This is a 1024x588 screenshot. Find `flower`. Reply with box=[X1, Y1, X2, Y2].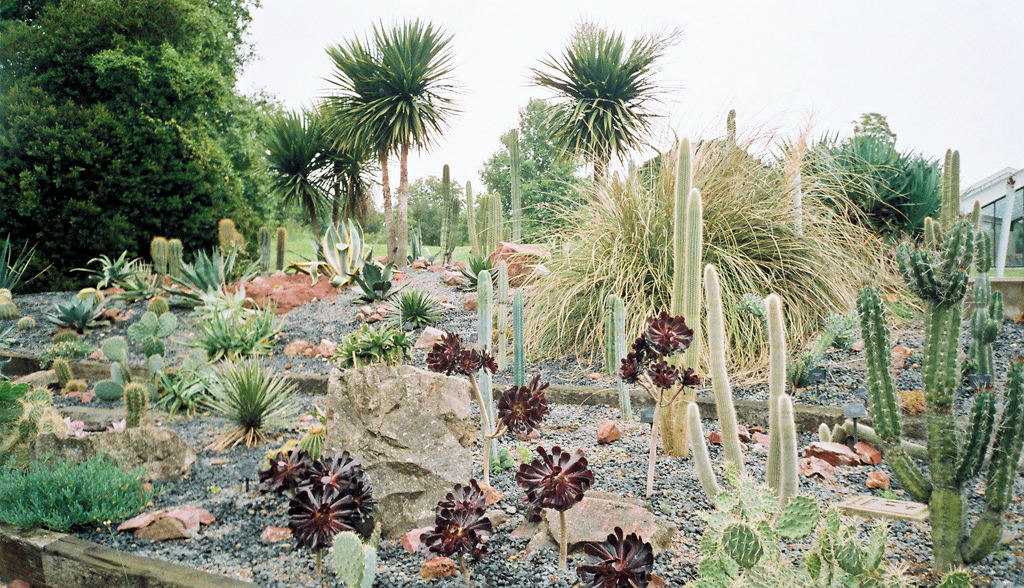
box=[495, 374, 553, 434].
